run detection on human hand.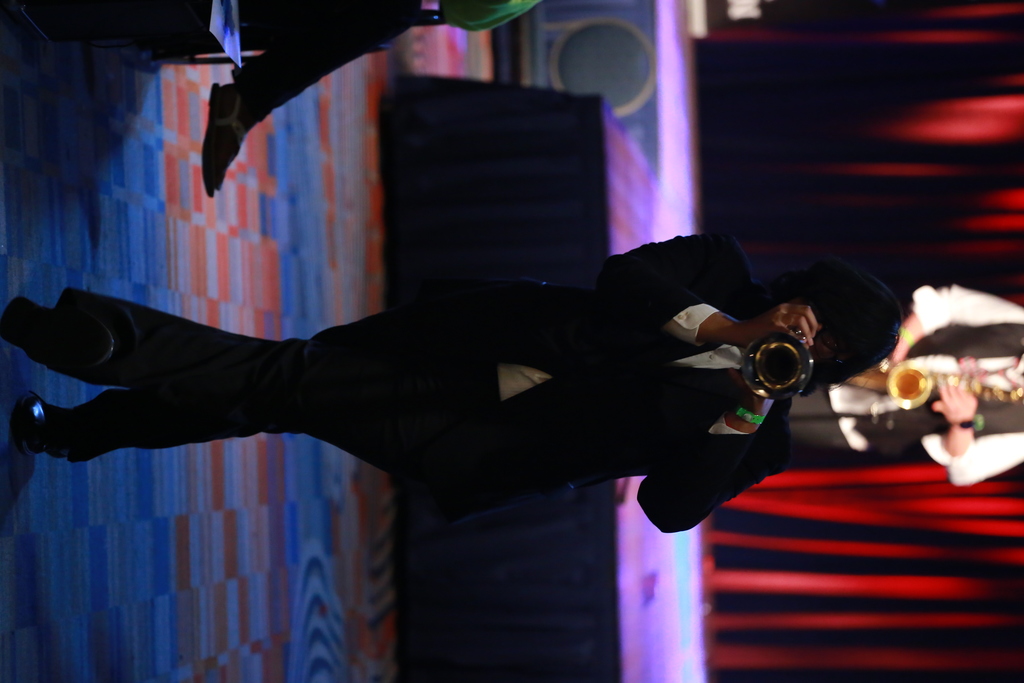
Result: left=738, top=302, right=815, bottom=347.
